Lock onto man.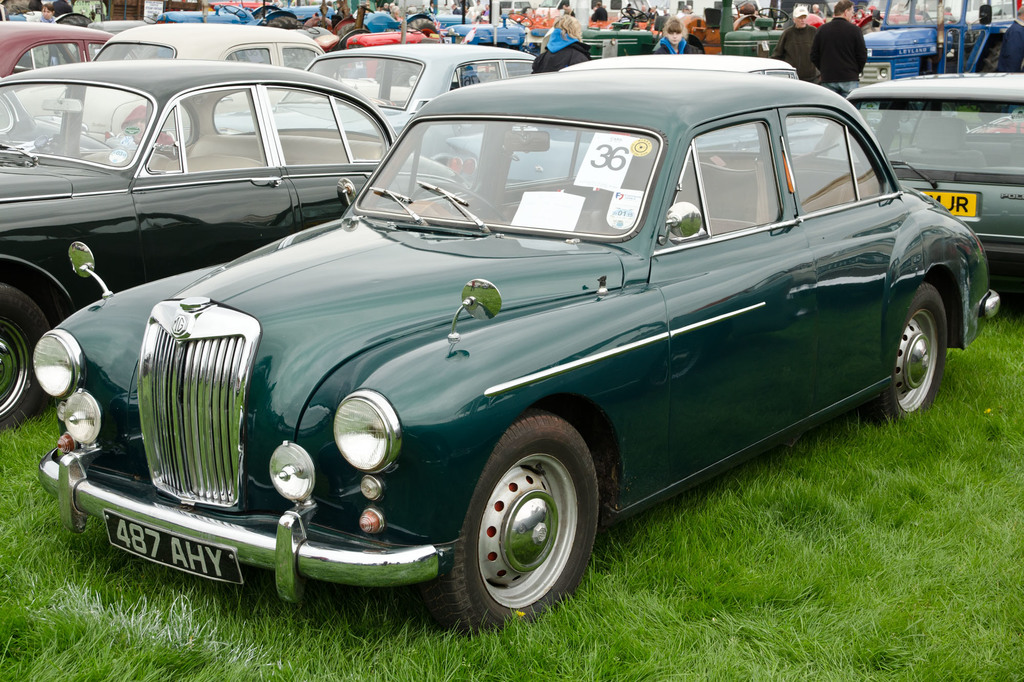
Locked: <bbox>774, 0, 823, 84</bbox>.
